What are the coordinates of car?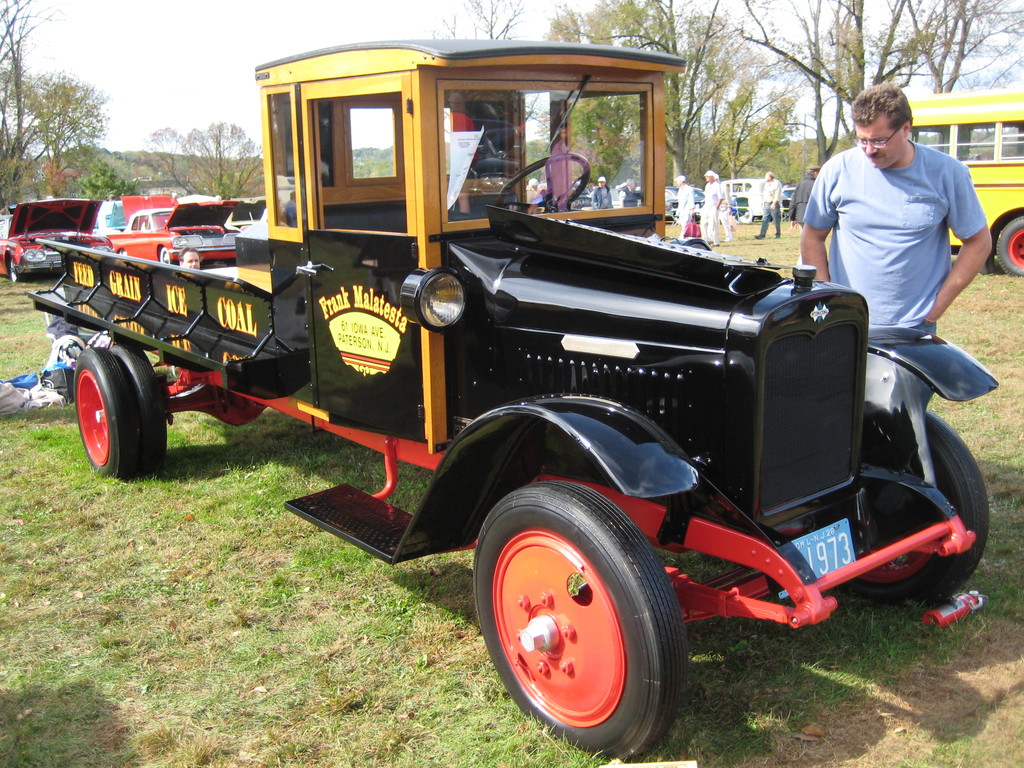
x1=94 y1=196 x2=130 y2=232.
